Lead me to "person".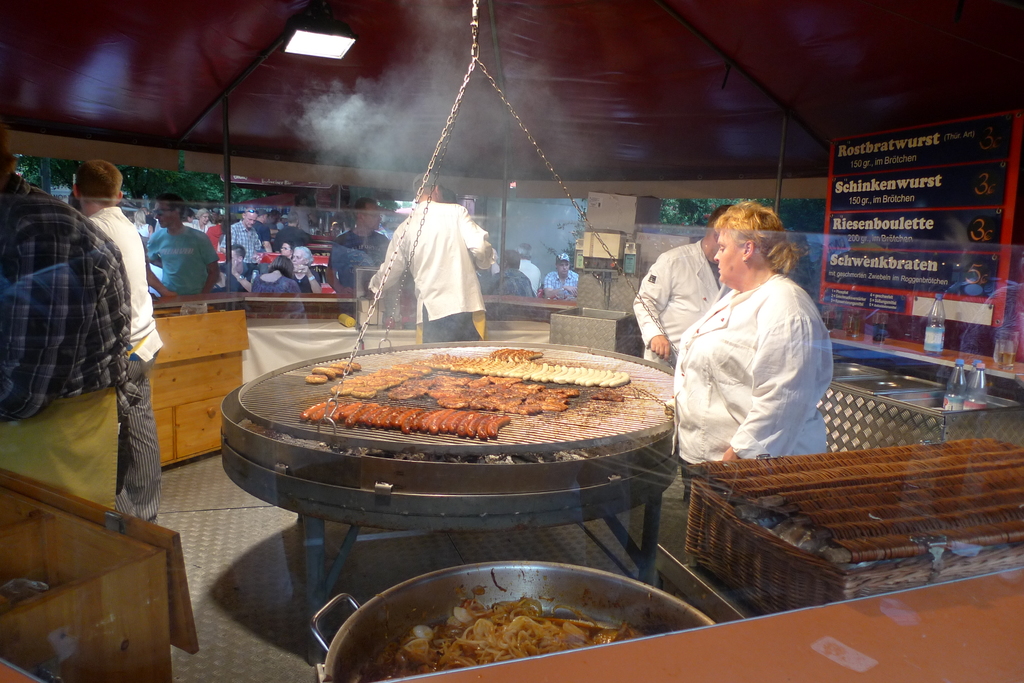
Lead to [490,248,533,296].
